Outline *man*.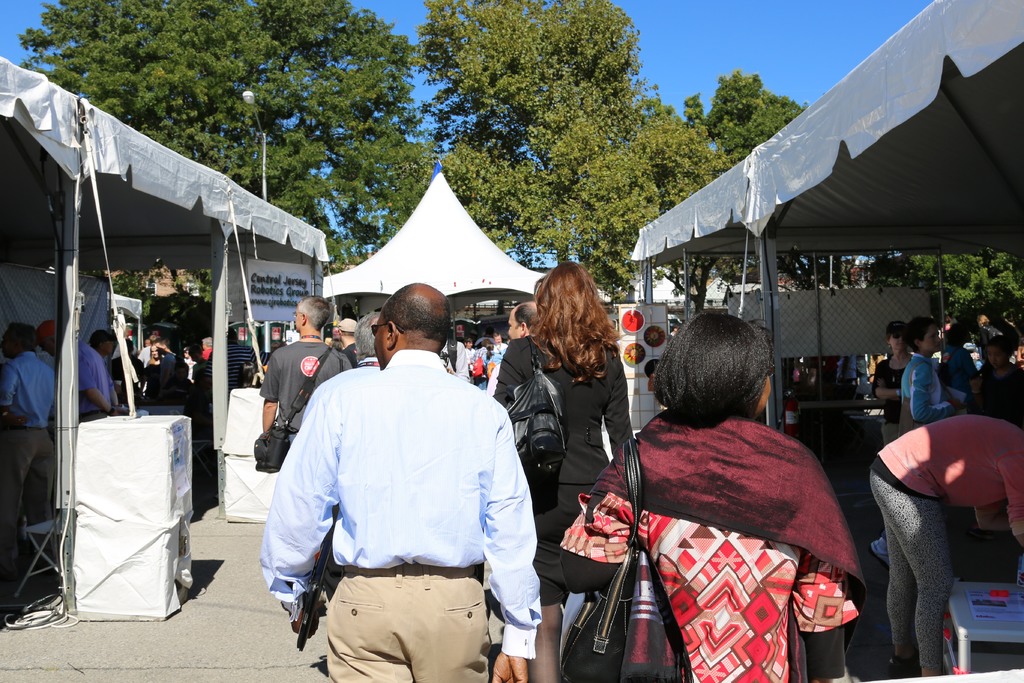
Outline: x1=148, y1=338, x2=181, y2=393.
